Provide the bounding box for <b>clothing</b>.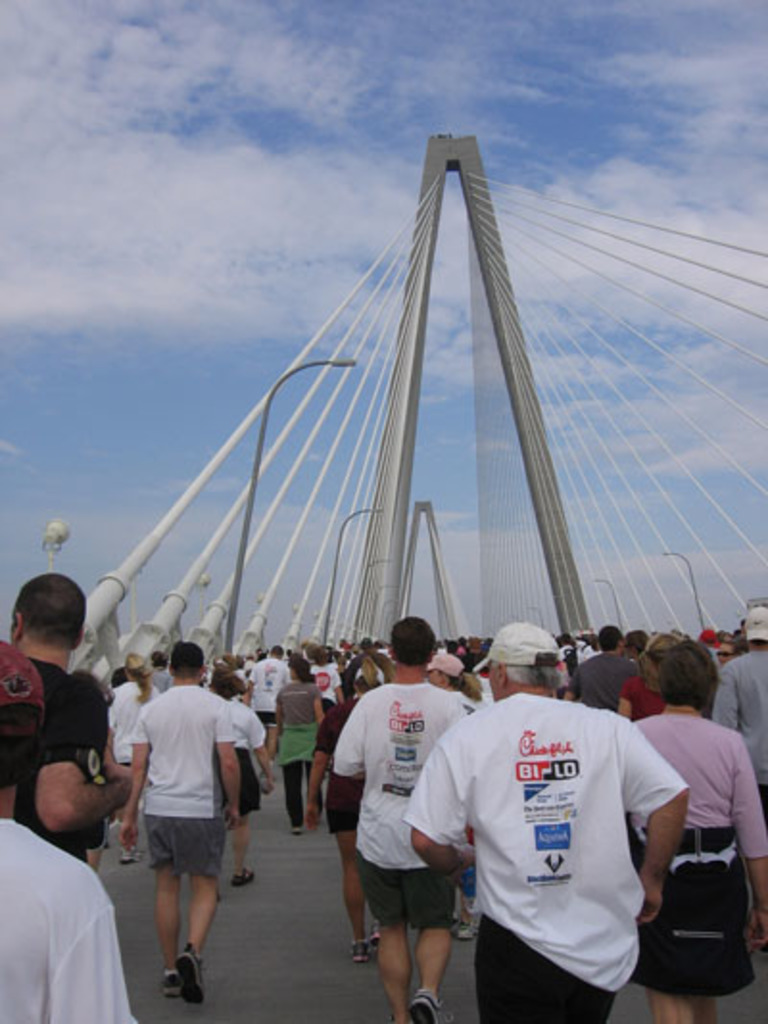
locate(712, 607, 766, 797).
